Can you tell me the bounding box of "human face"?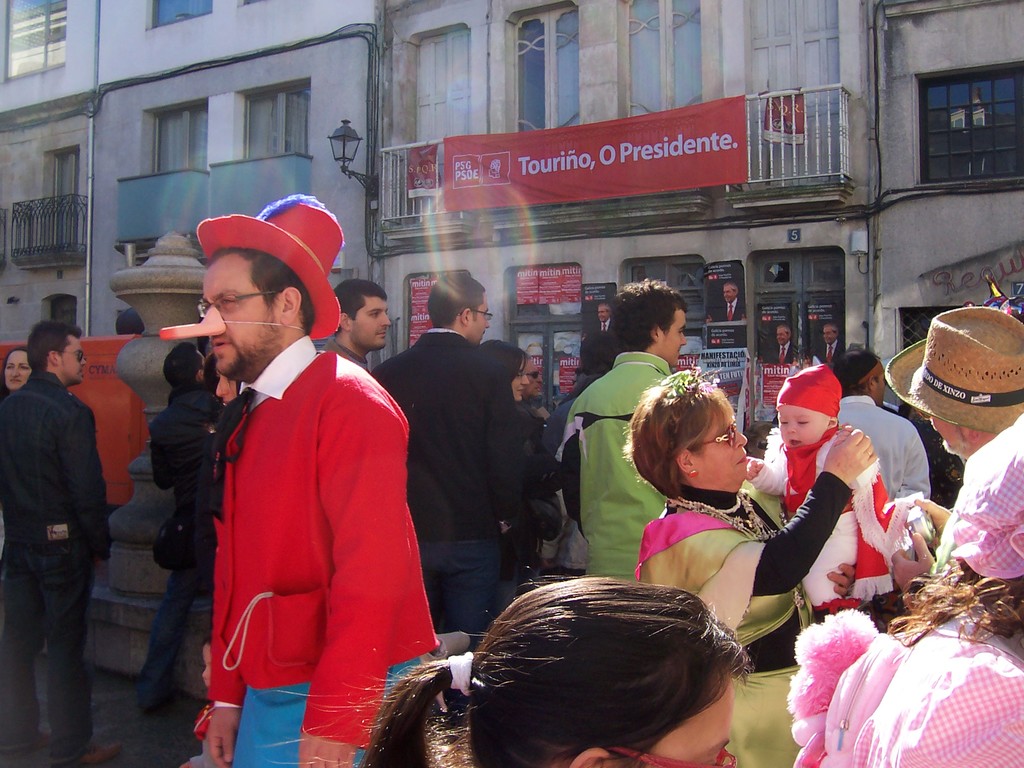
<box>662,309,687,366</box>.
